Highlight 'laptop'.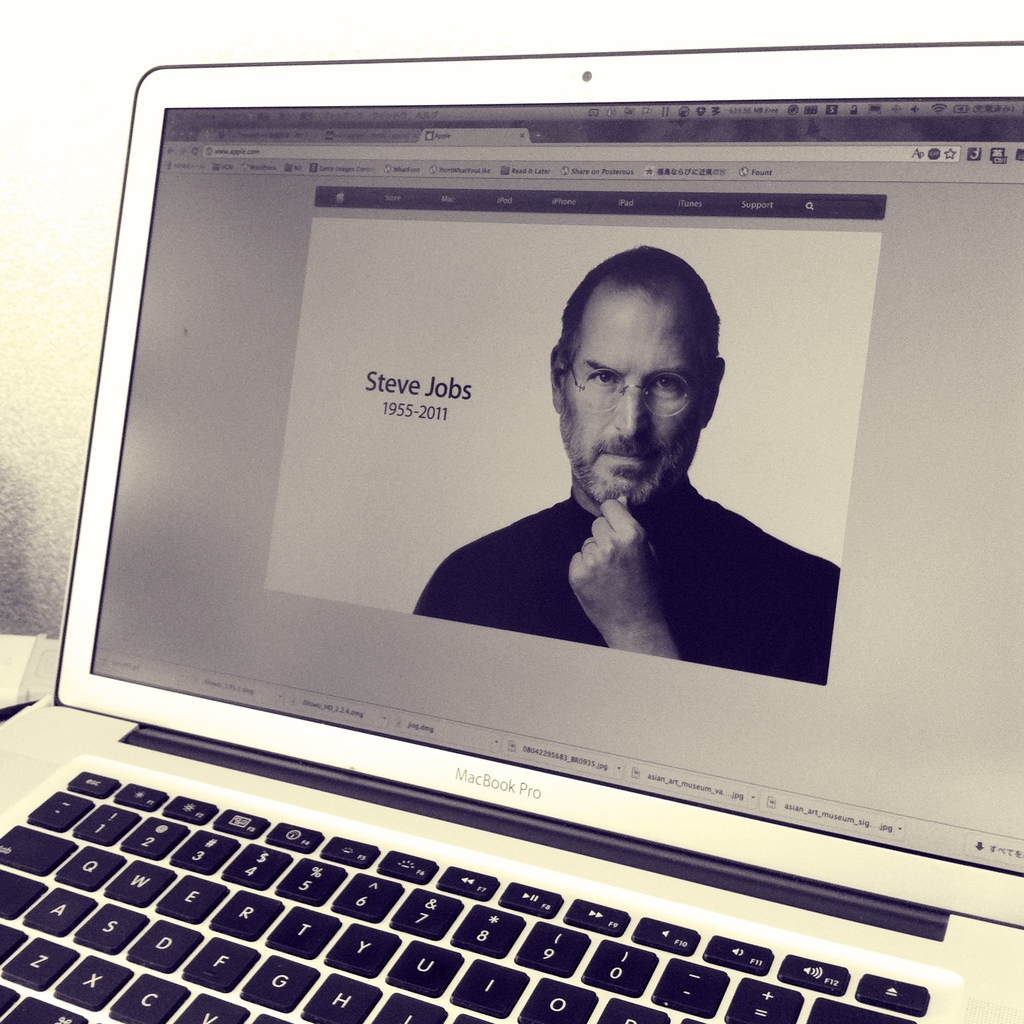
Highlighted region: <box>0,86,1023,1023</box>.
